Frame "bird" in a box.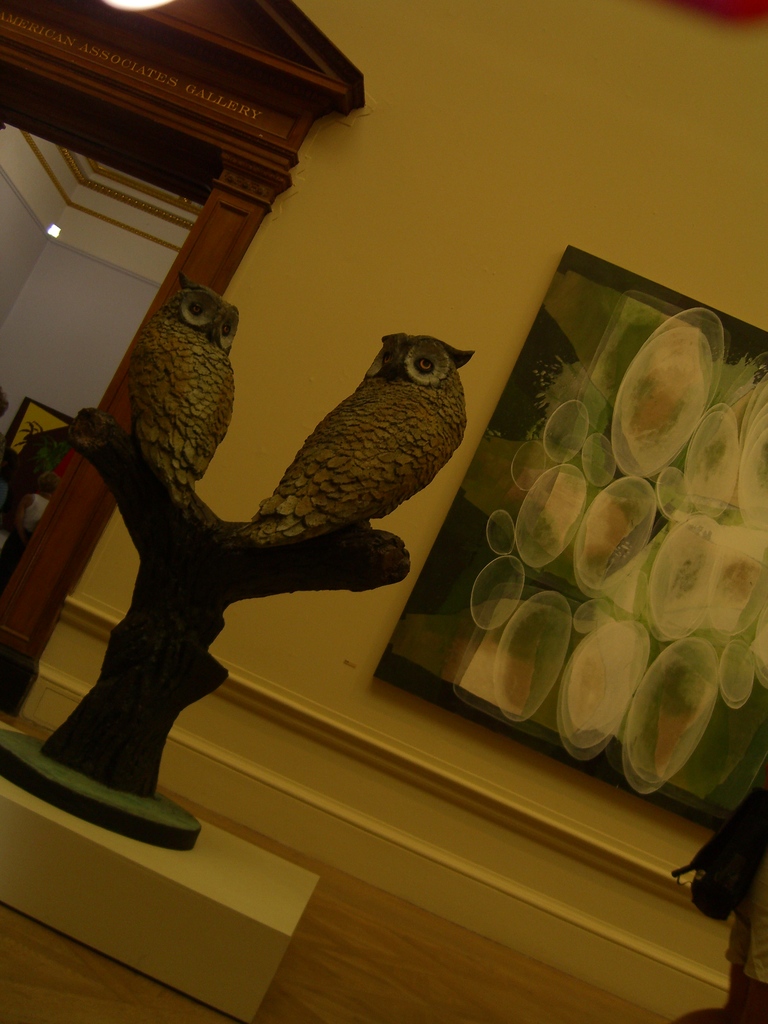
[left=128, top=273, right=240, bottom=511].
